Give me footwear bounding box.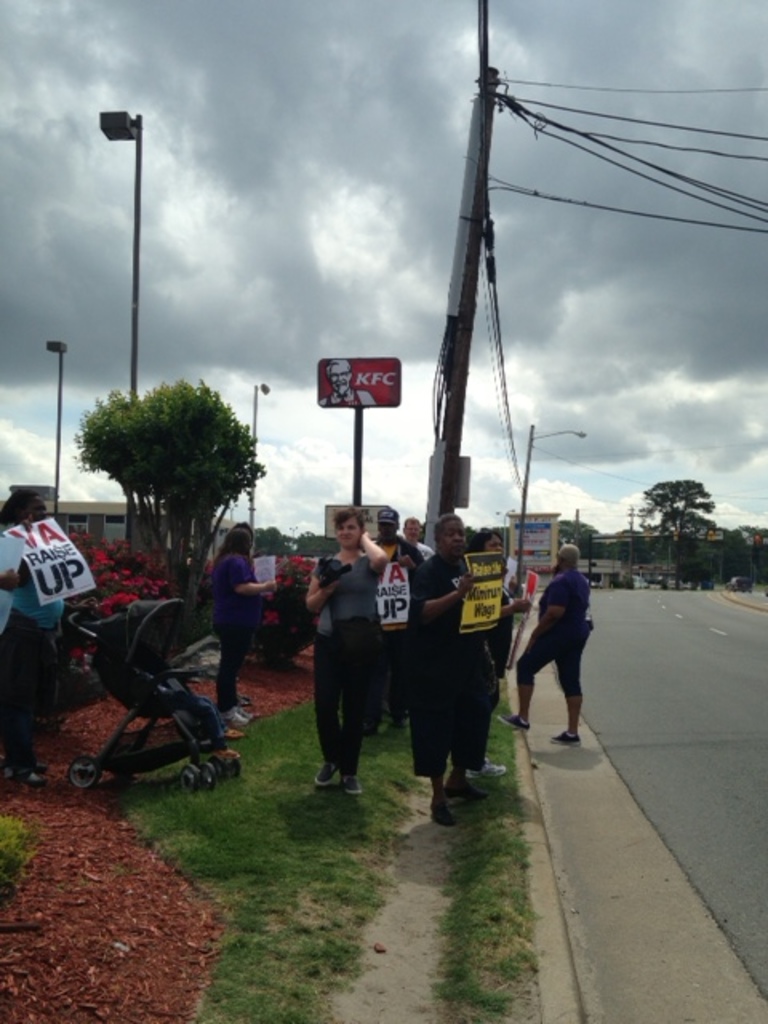
rect(224, 707, 248, 726).
